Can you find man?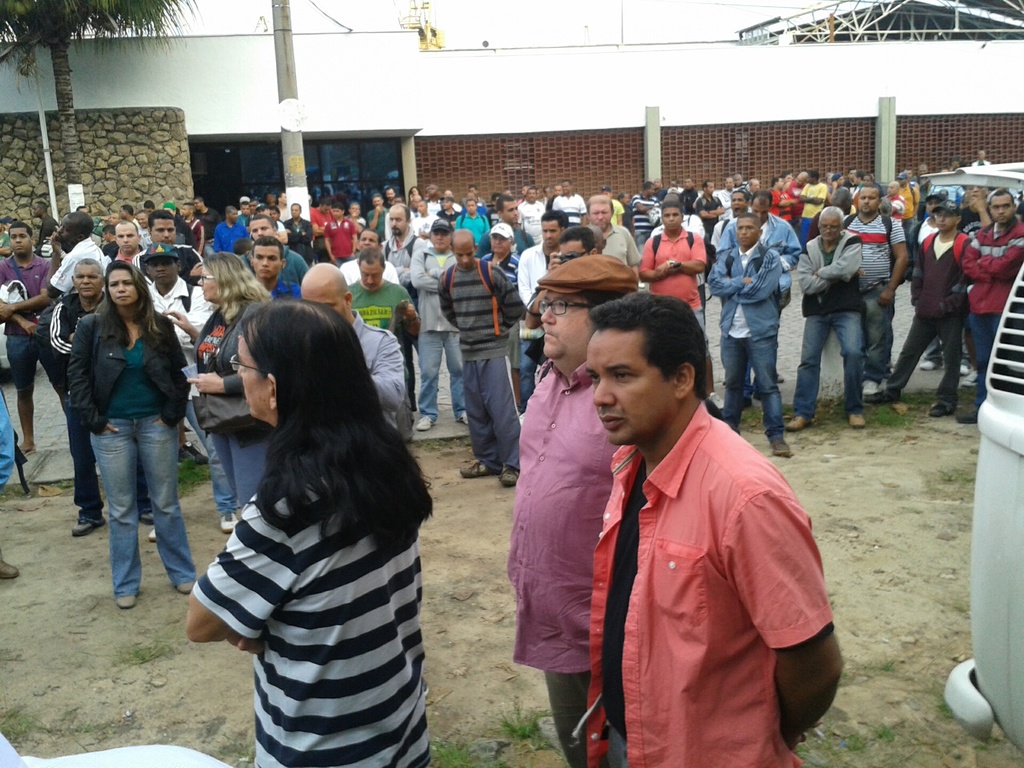
Yes, bounding box: box(635, 178, 665, 253).
